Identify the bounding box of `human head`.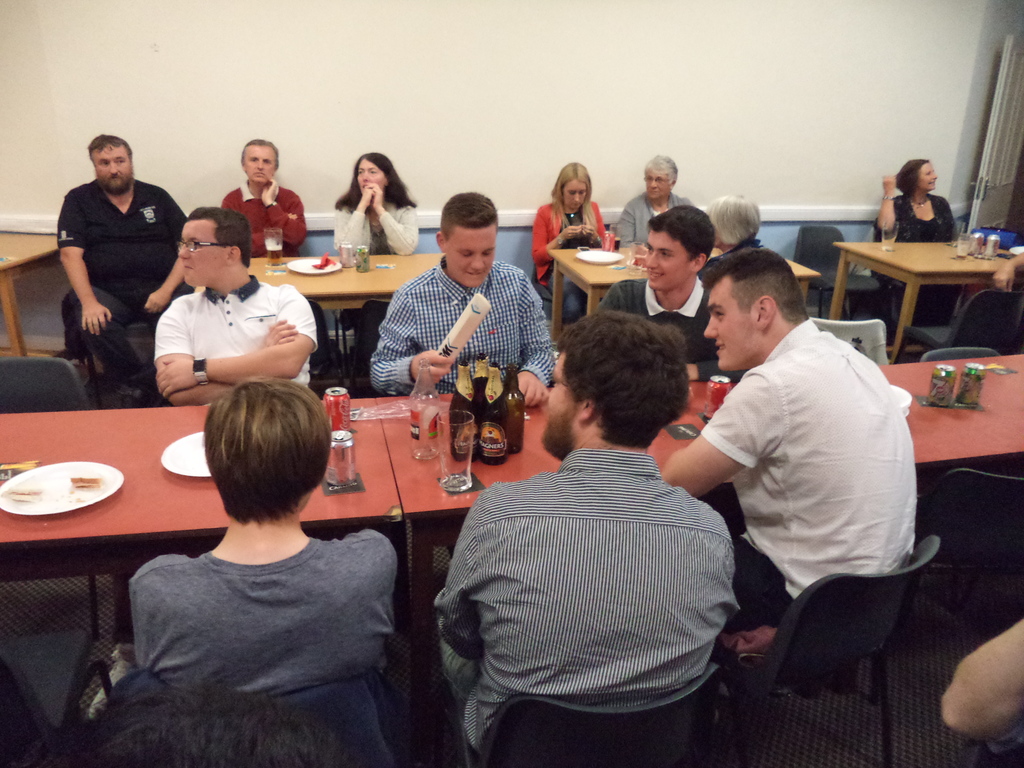
88,132,134,198.
